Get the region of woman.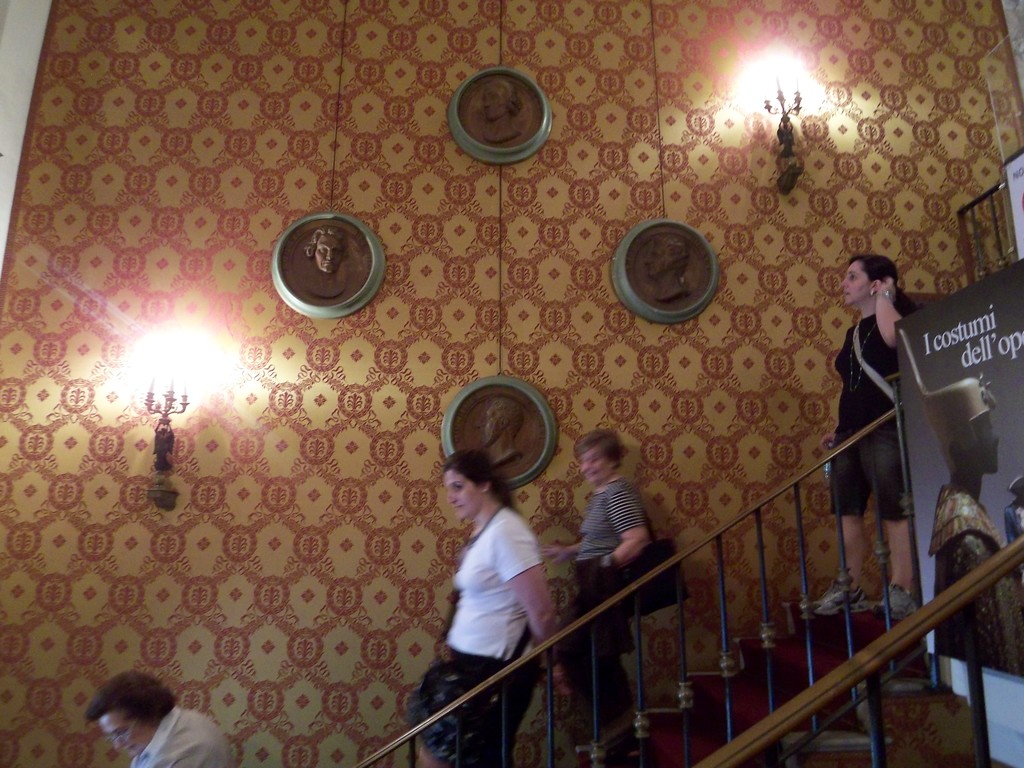
(531,421,652,762).
